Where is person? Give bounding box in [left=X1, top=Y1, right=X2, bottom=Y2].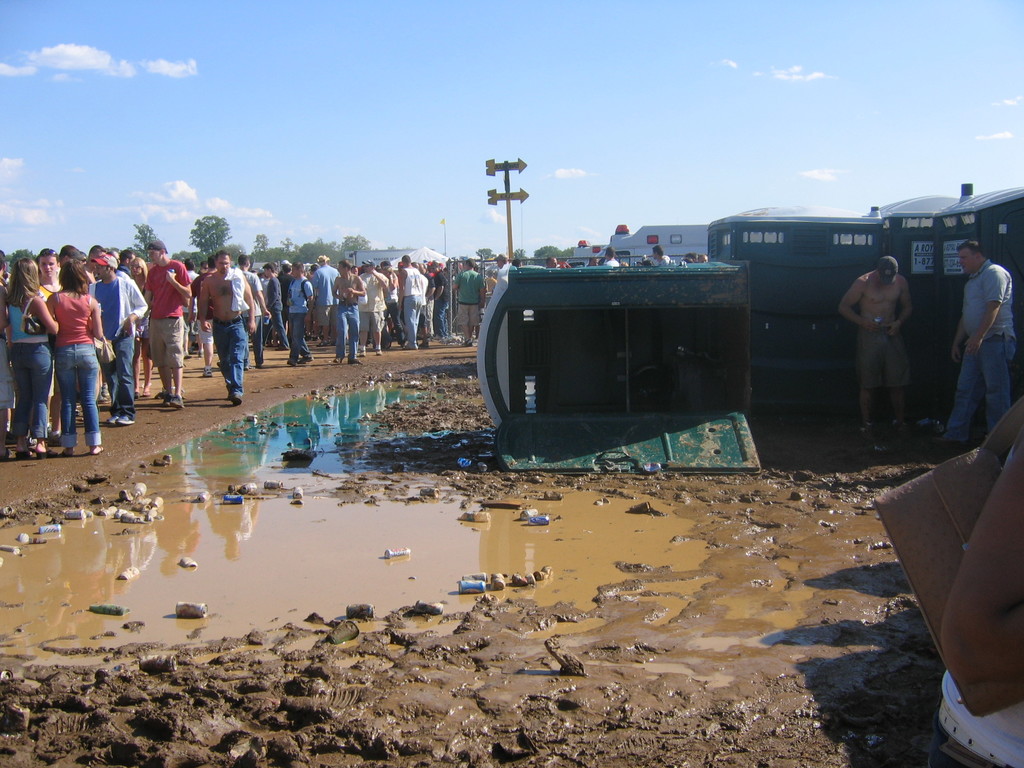
[left=179, top=248, right=241, bottom=404].
